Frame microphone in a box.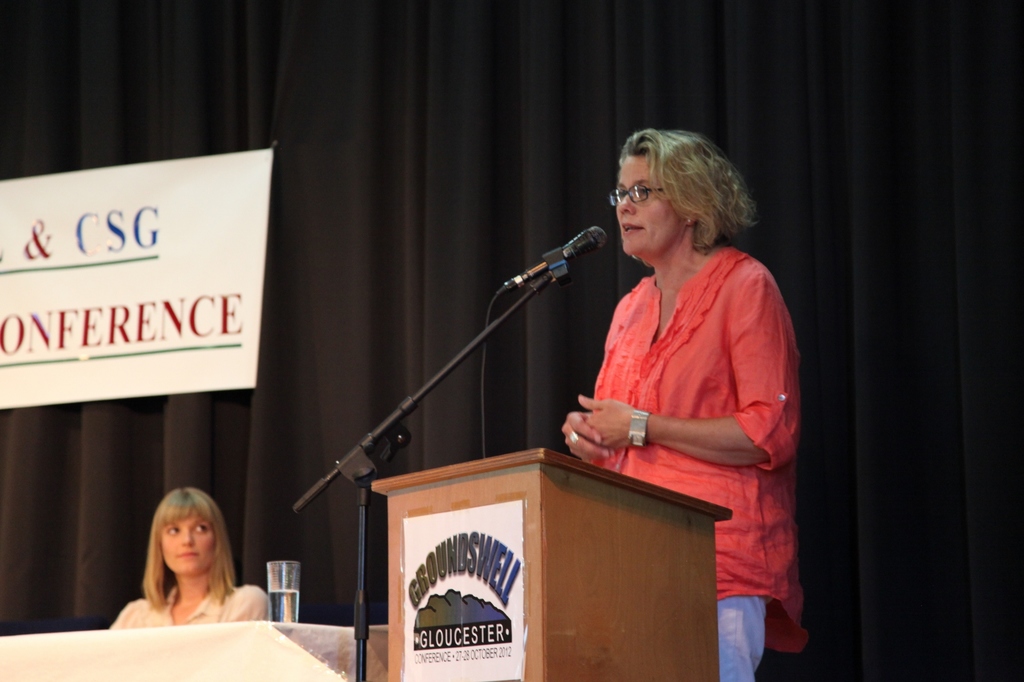
x1=499, y1=215, x2=615, y2=296.
